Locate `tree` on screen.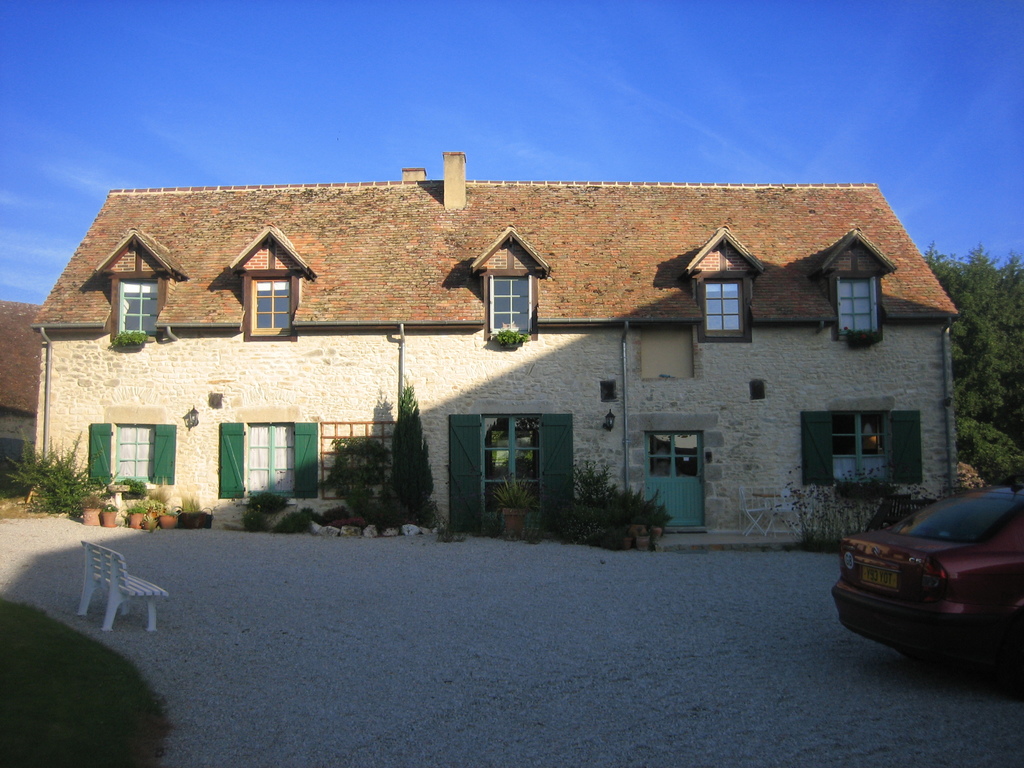
On screen at locate(324, 440, 382, 528).
